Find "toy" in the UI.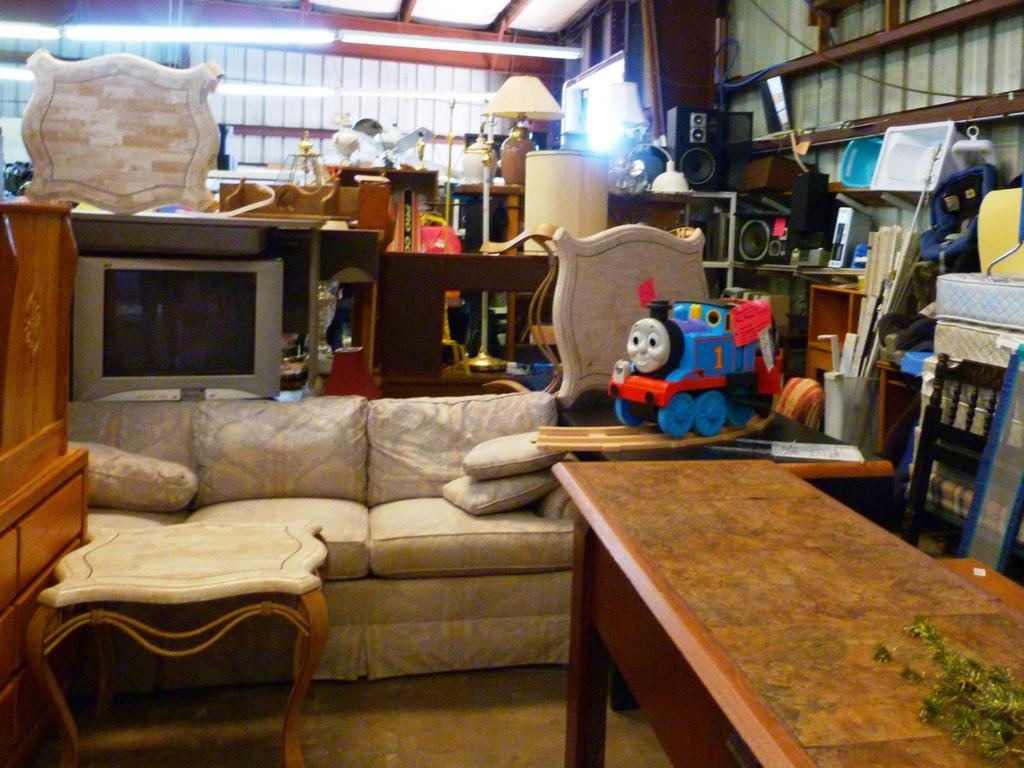
UI element at (598,291,790,440).
